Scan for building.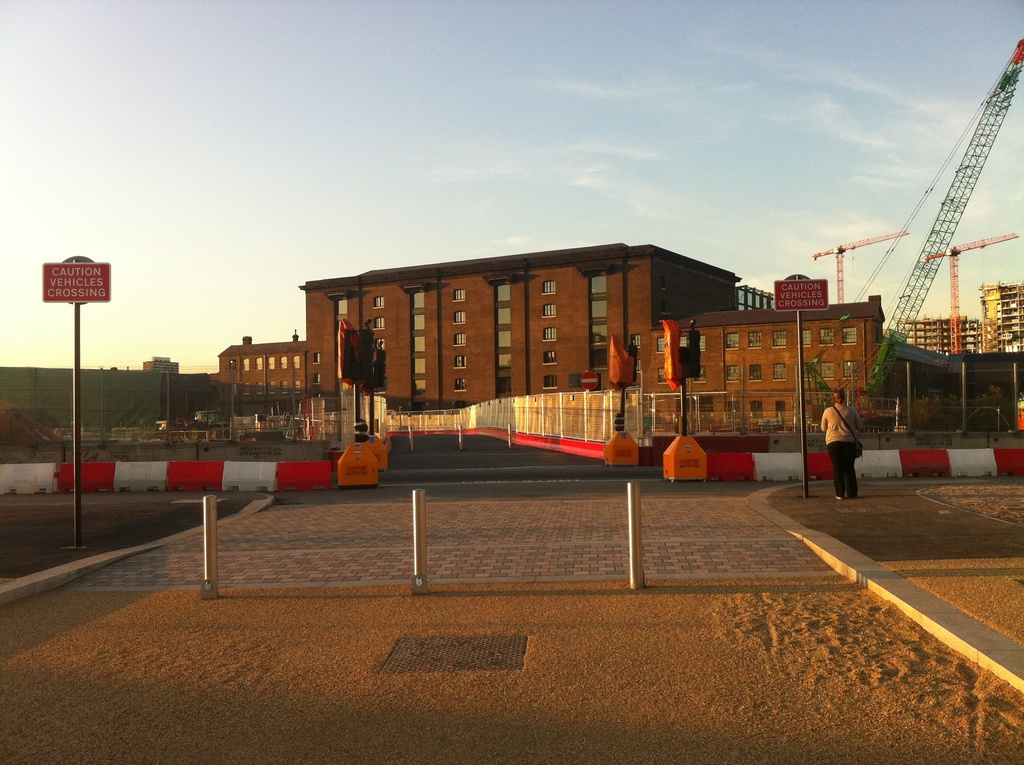
Scan result: box(298, 230, 754, 439).
